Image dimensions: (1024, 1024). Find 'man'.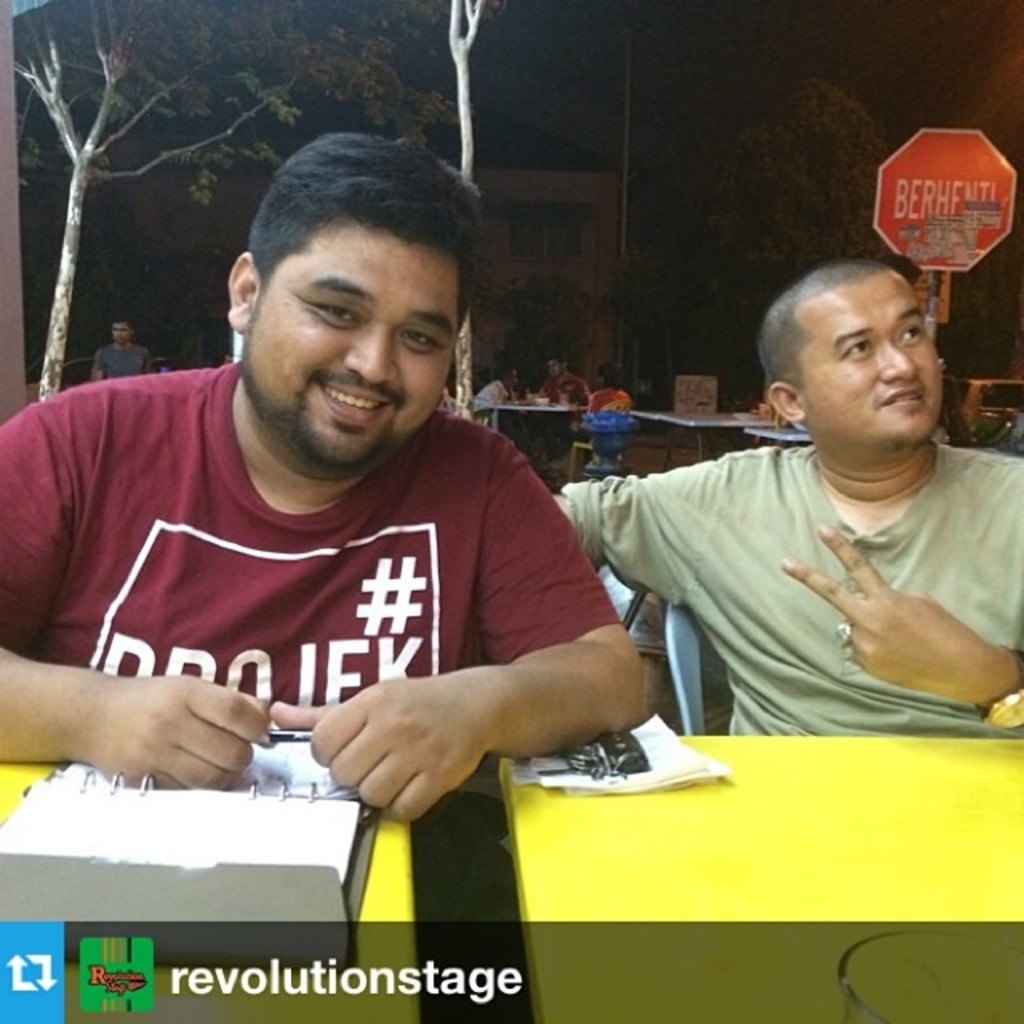
Rect(0, 130, 650, 832).
